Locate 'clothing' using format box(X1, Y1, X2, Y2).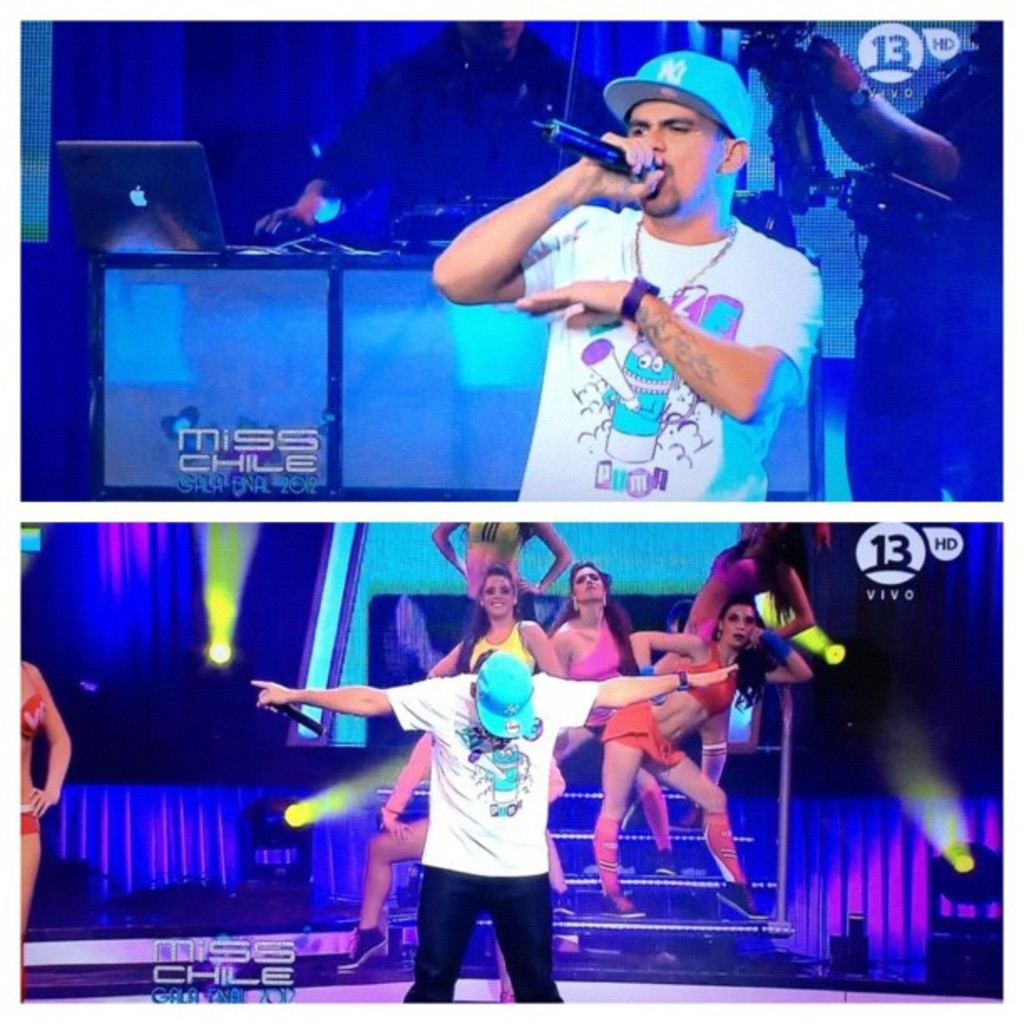
box(519, 194, 825, 499).
